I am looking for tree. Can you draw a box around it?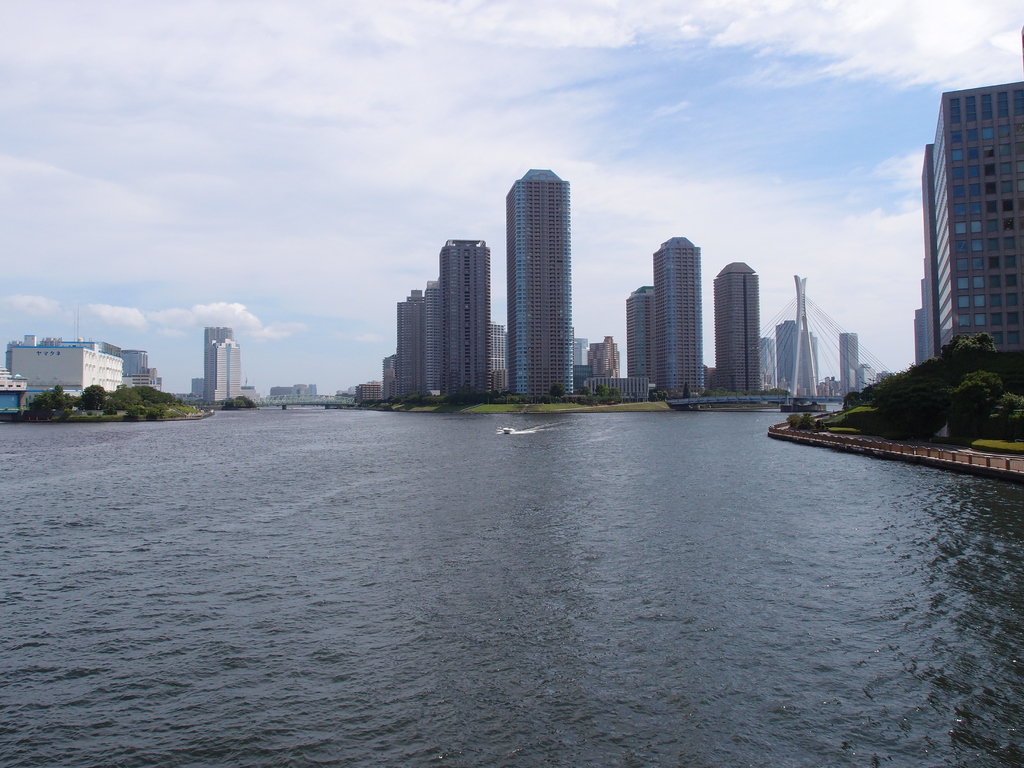
Sure, the bounding box is detection(579, 385, 590, 396).
